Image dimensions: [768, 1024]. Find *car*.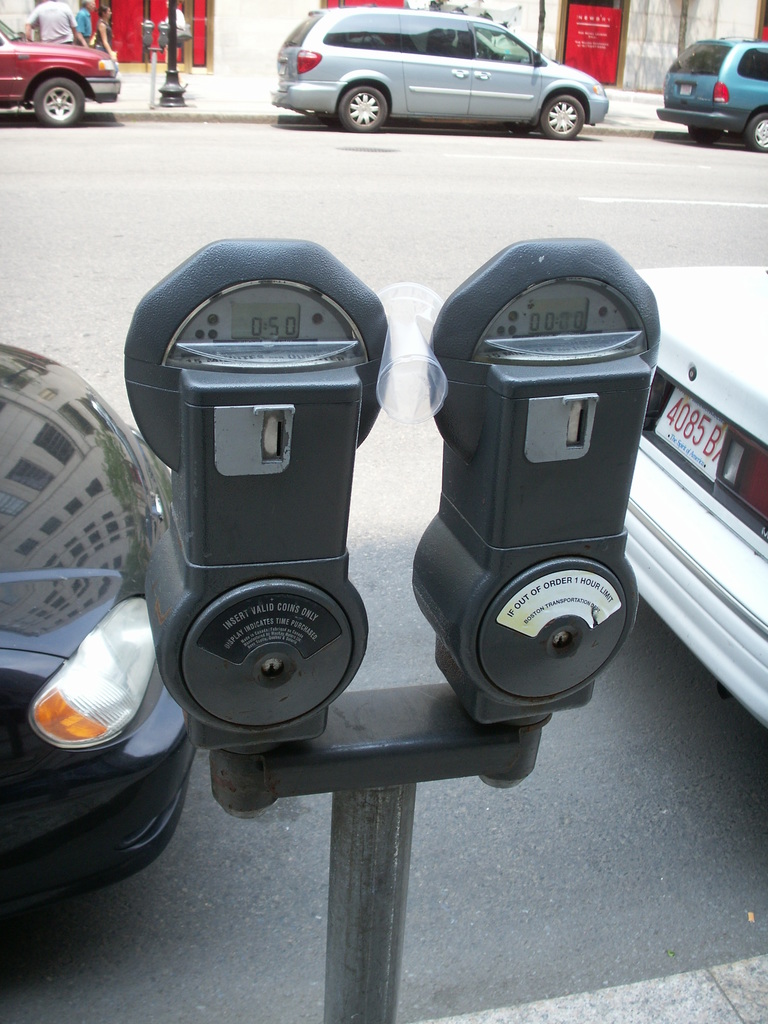
<bbox>0, 22, 121, 128</bbox>.
